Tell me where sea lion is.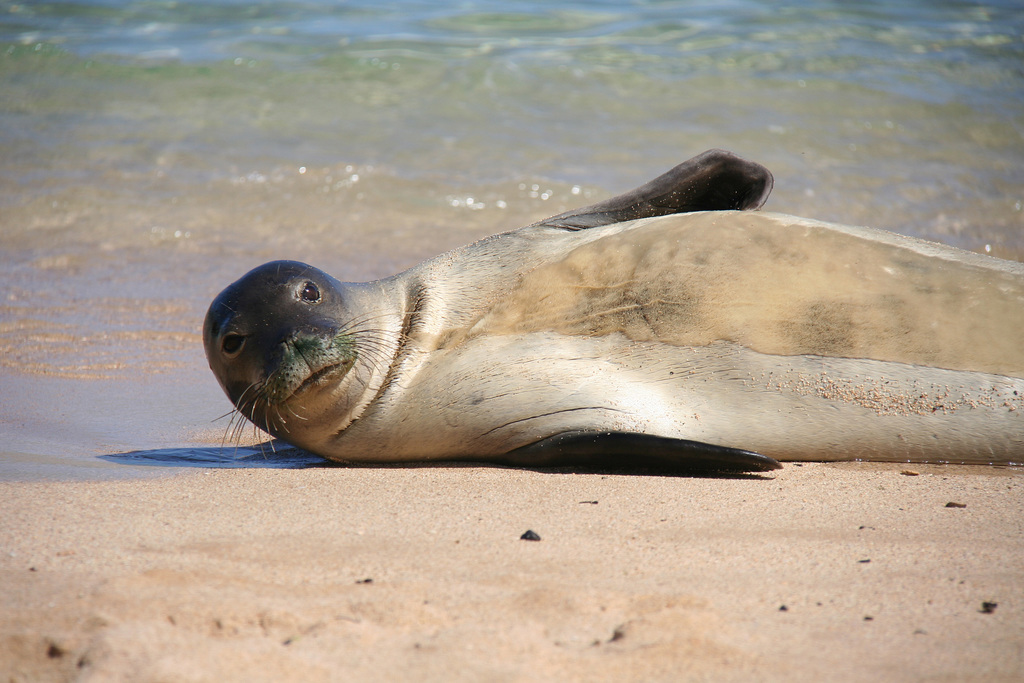
sea lion is at detection(204, 145, 1023, 472).
